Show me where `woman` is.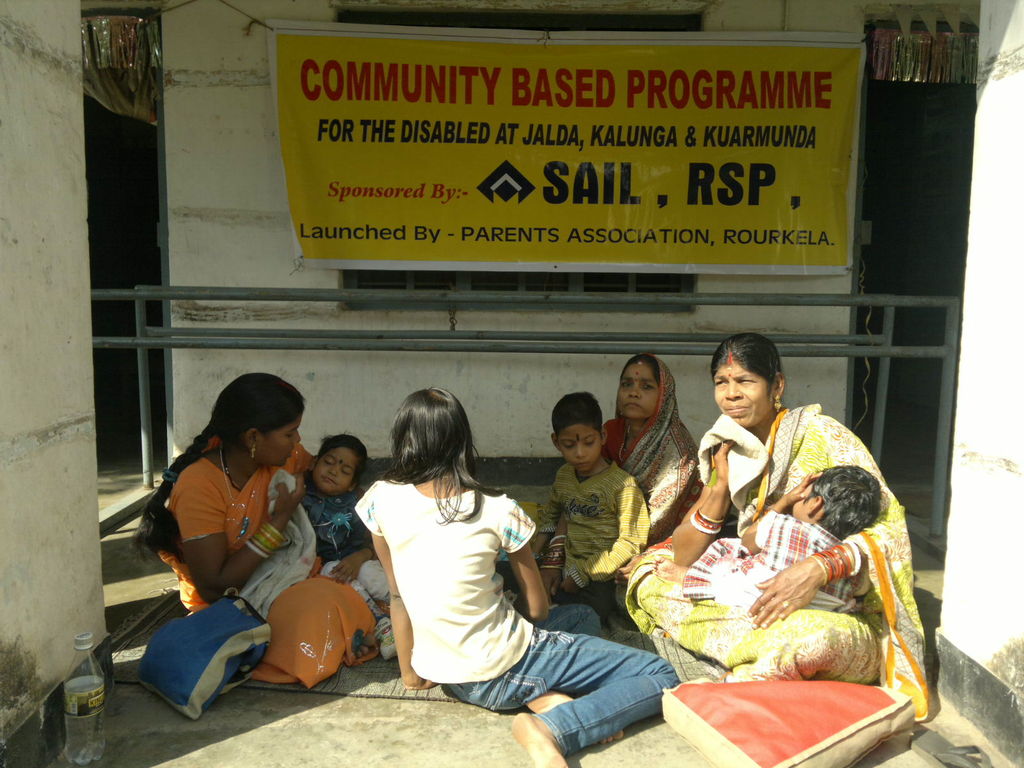
`woman` is at x1=536, y1=354, x2=735, y2=556.
